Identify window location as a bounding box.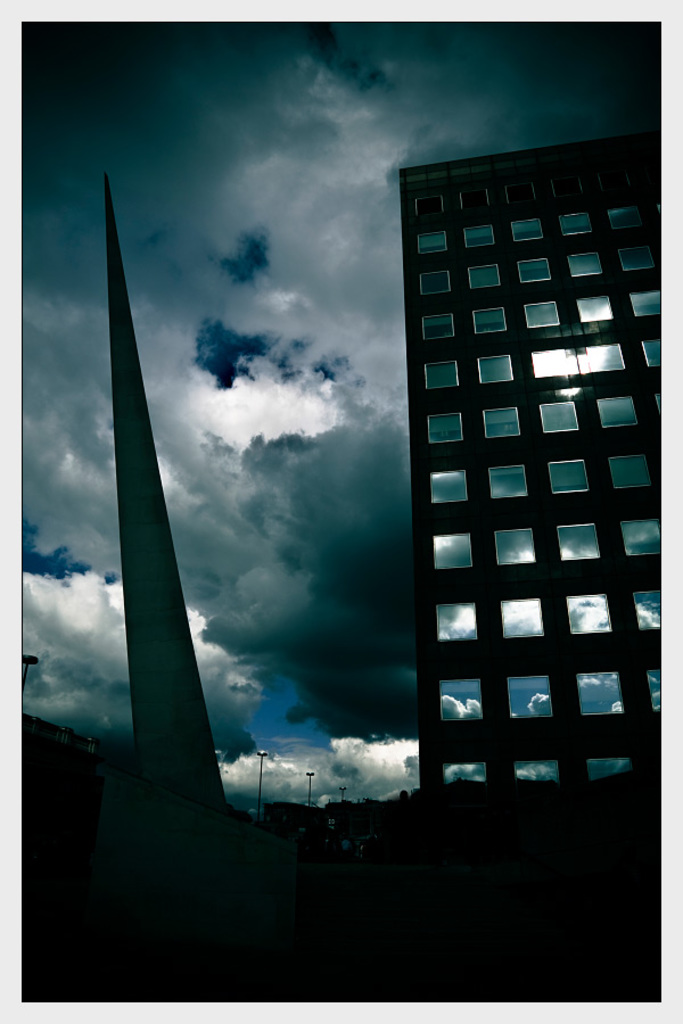
box(538, 403, 578, 444).
